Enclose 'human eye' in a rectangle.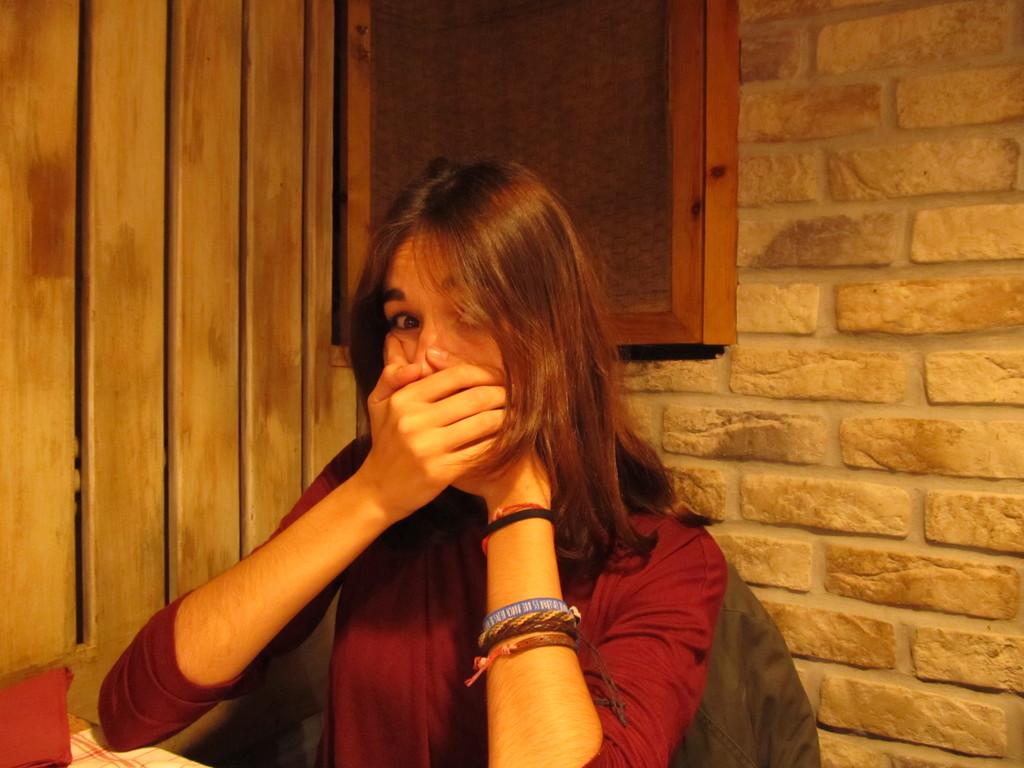
select_region(390, 313, 422, 330).
